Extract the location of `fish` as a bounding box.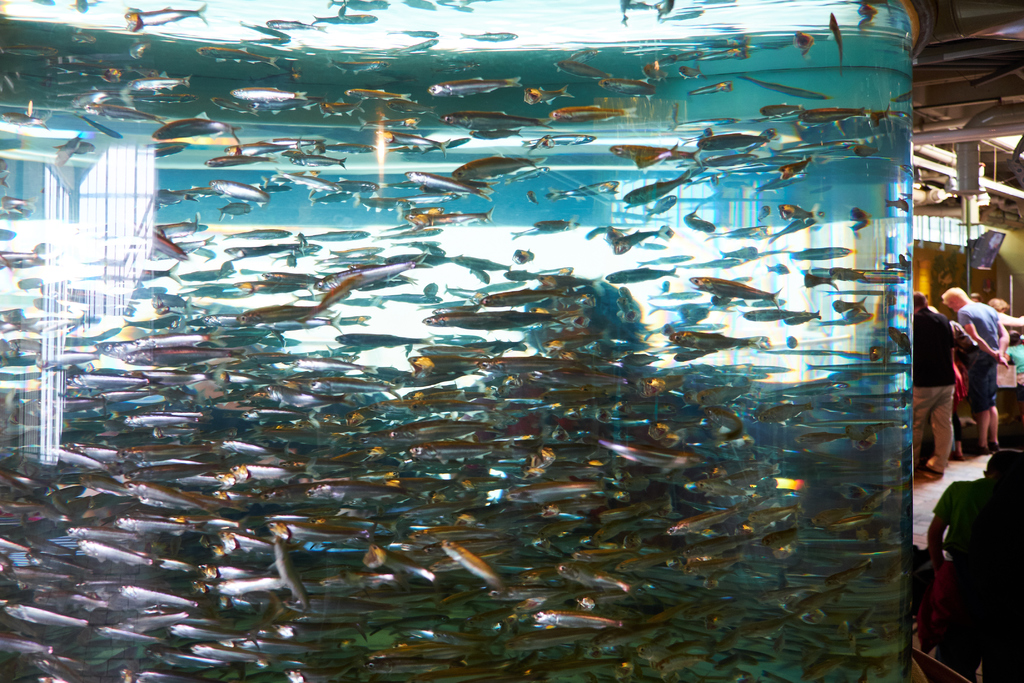
rect(656, 56, 673, 68).
